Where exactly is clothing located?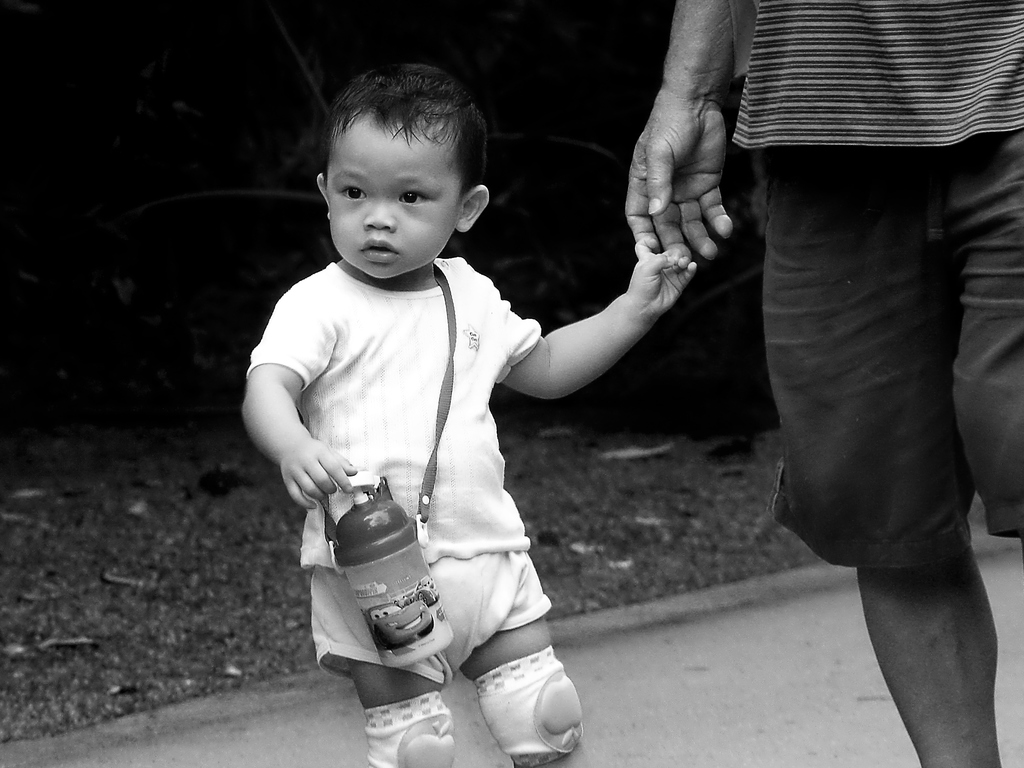
Its bounding box is [left=250, top=257, right=552, bottom=690].
